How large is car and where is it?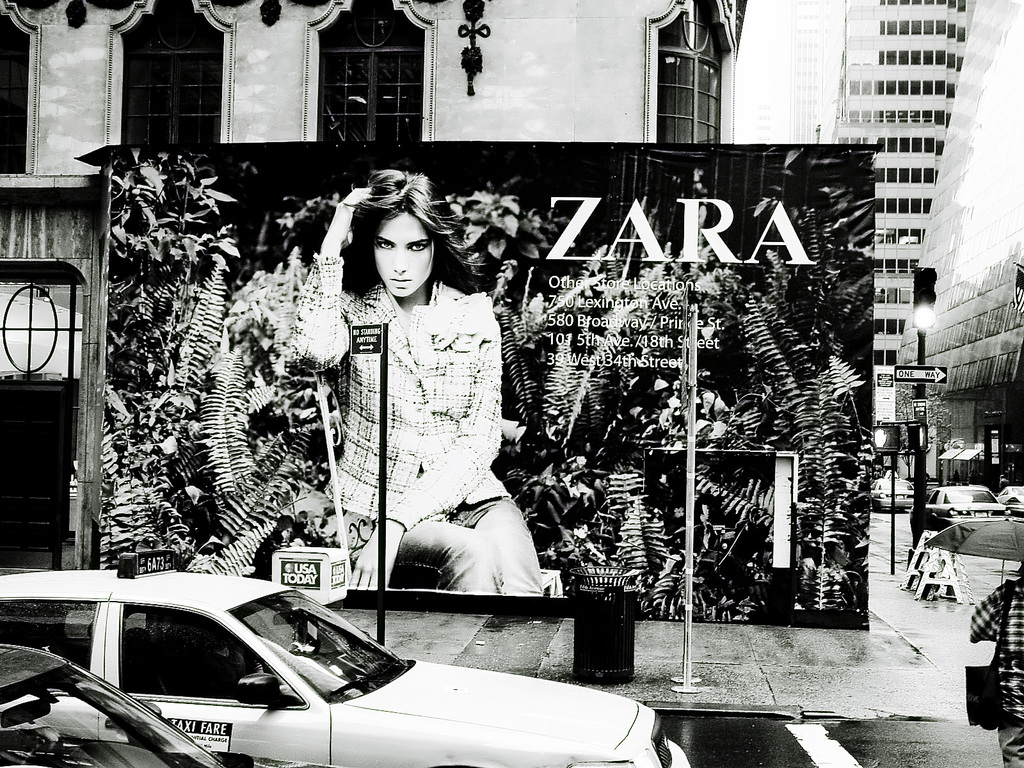
Bounding box: bbox=(0, 542, 697, 767).
